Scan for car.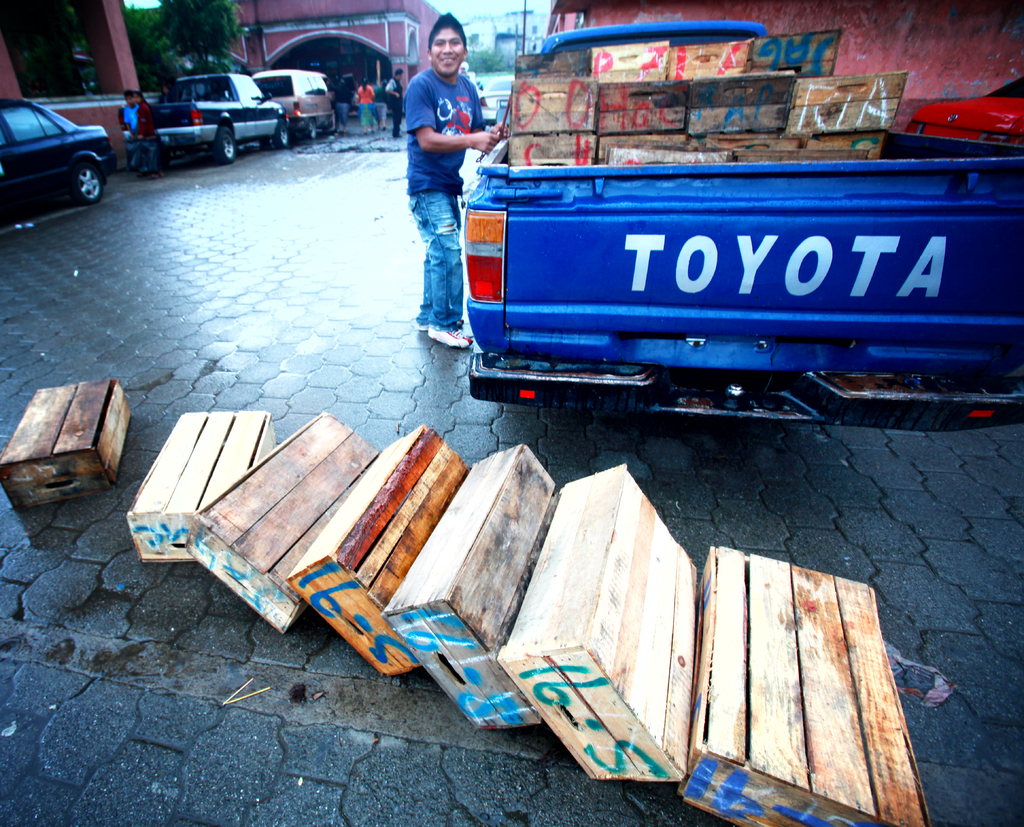
Scan result: {"x1": 0, "y1": 97, "x2": 109, "y2": 234}.
